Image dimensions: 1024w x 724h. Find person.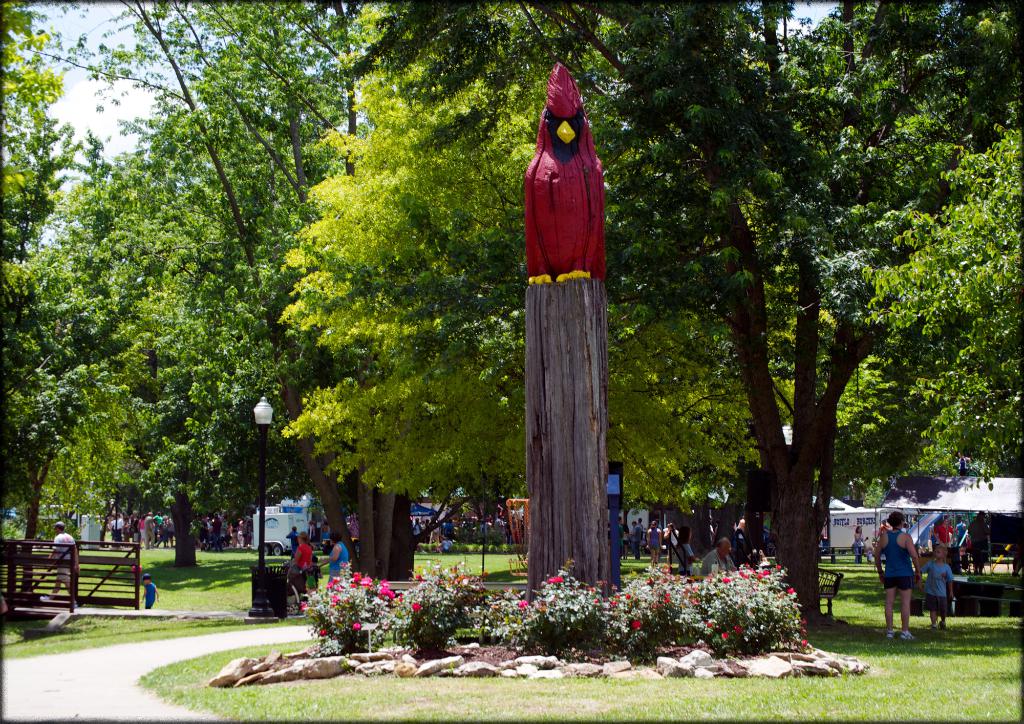
BBox(923, 508, 957, 554).
